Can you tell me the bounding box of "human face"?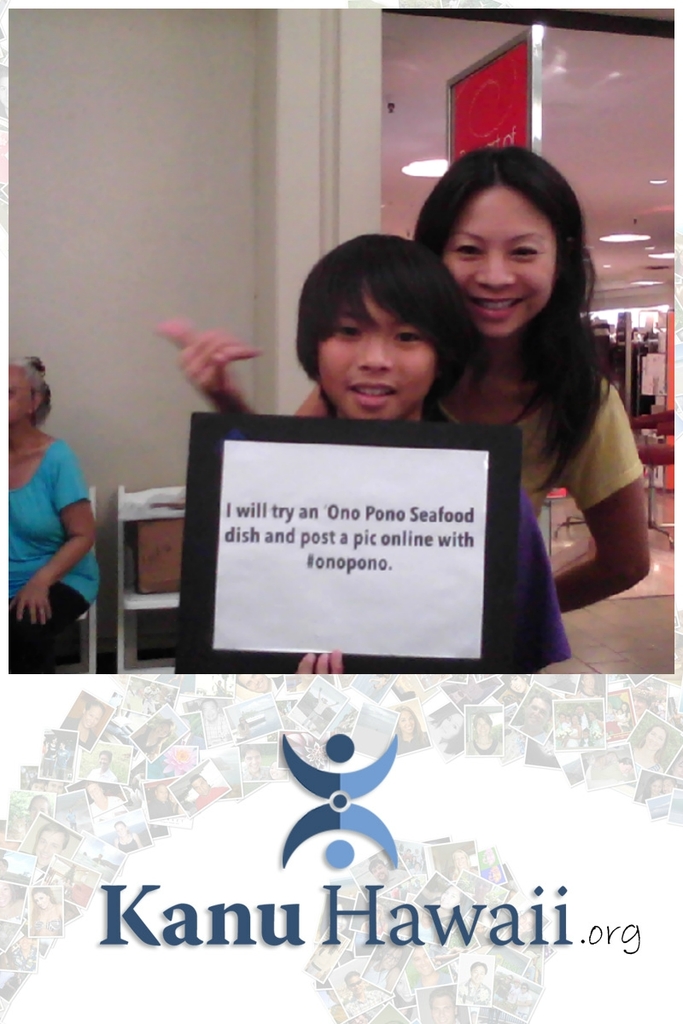
region(3, 369, 26, 428).
